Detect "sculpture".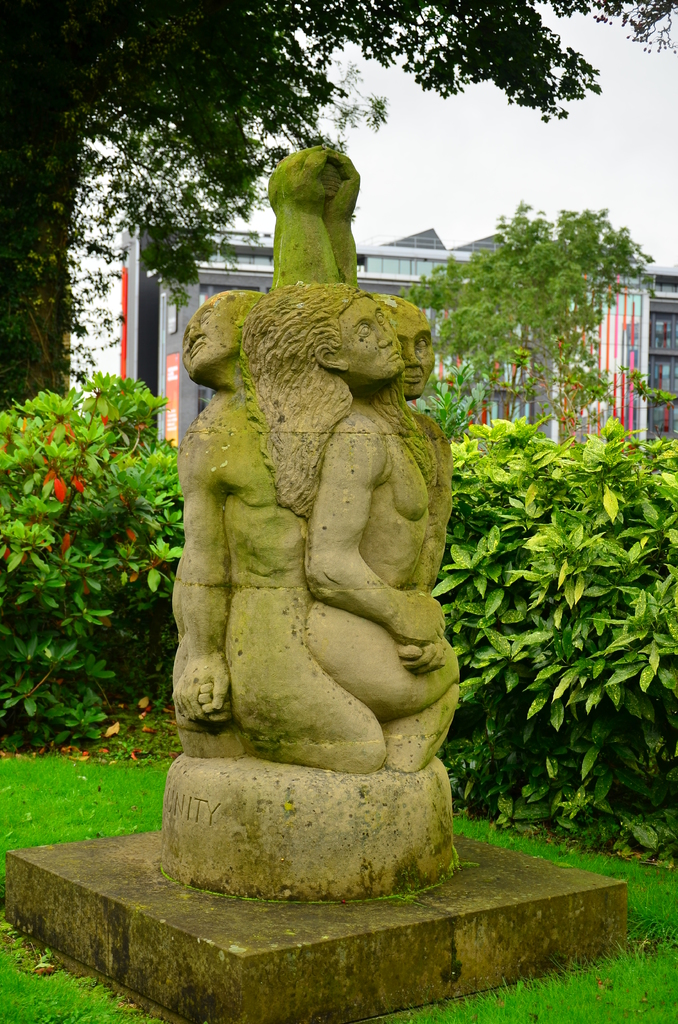
Detected at Rect(380, 292, 471, 752).
